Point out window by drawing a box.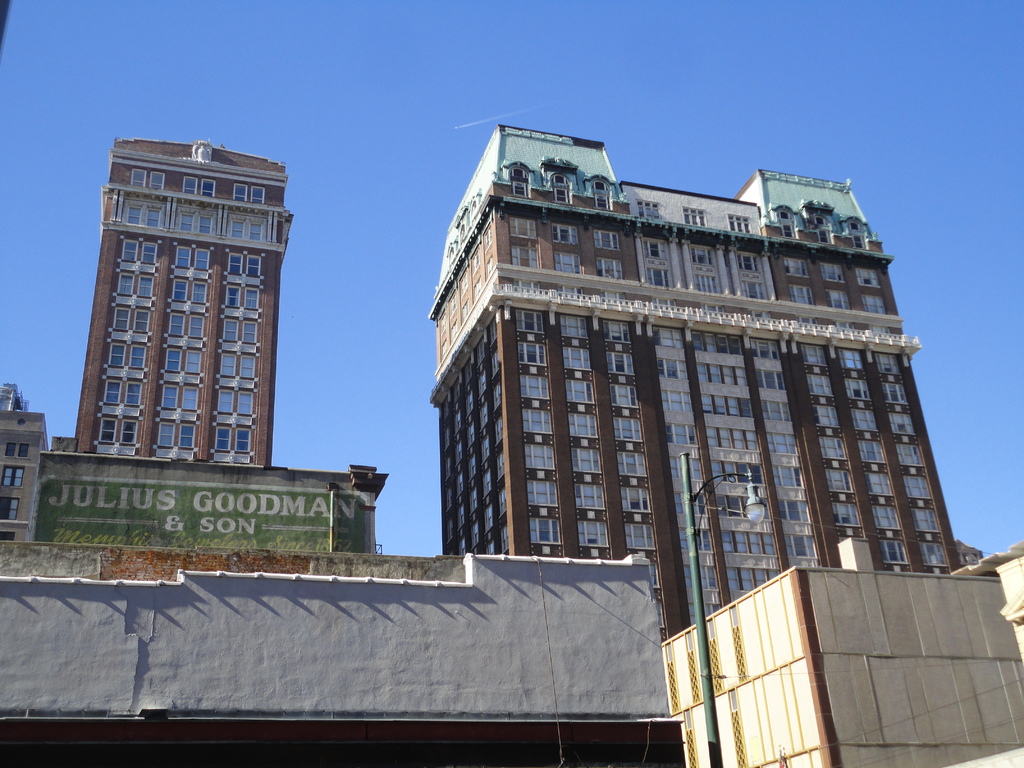
x1=2, y1=439, x2=17, y2=456.
